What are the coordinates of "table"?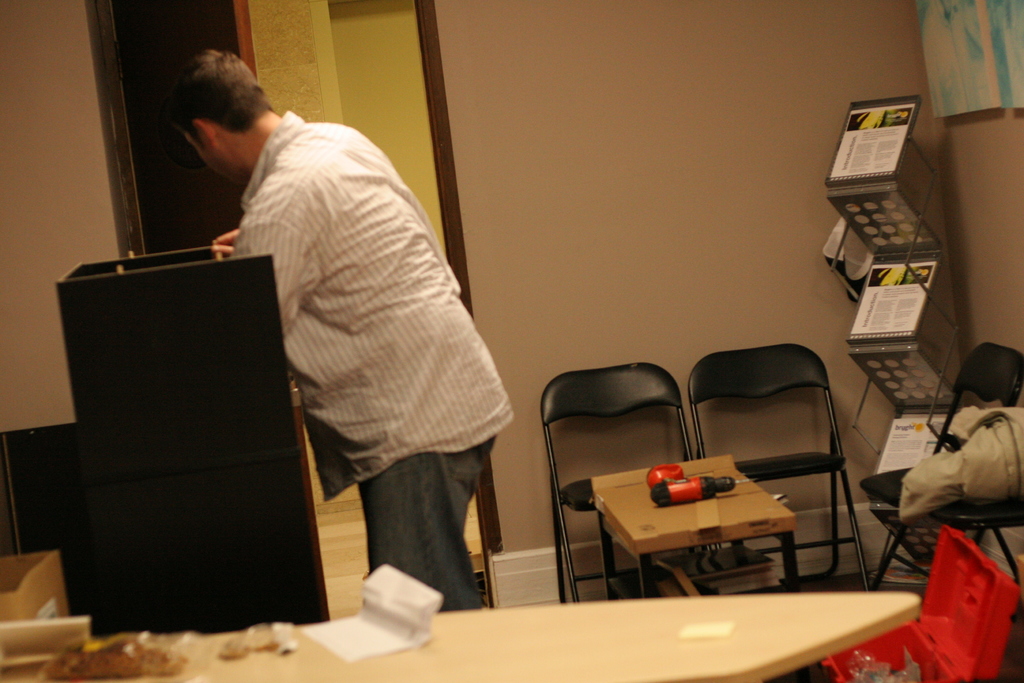
BBox(588, 457, 800, 604).
